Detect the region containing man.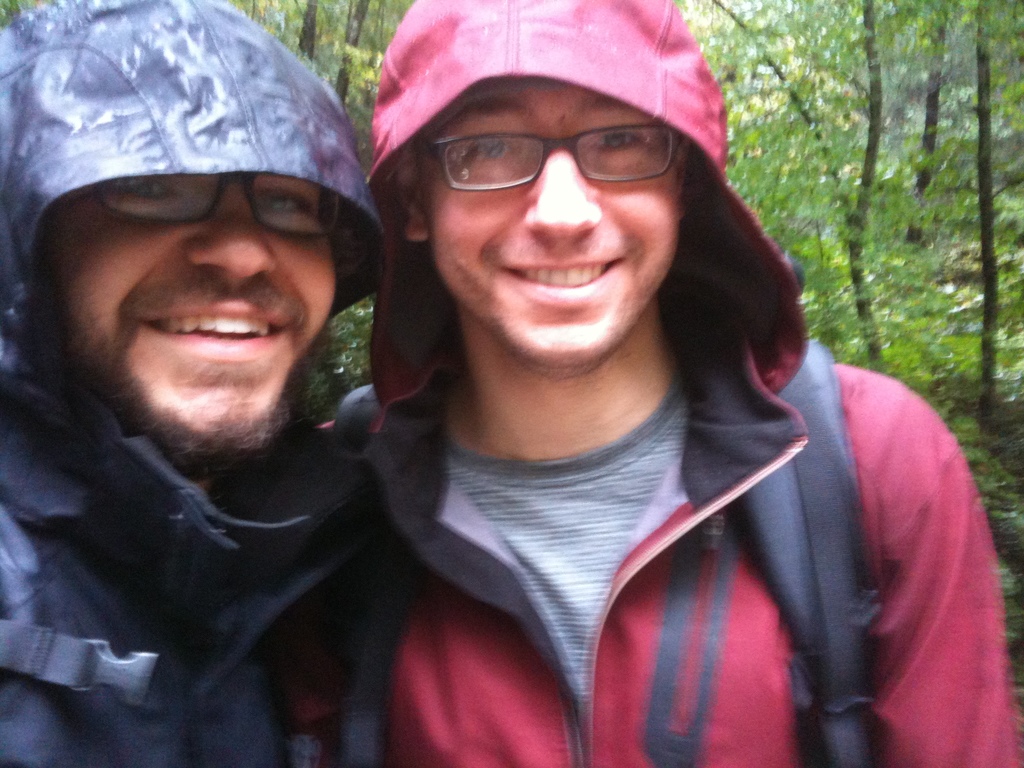
bbox=[255, 0, 1023, 767].
